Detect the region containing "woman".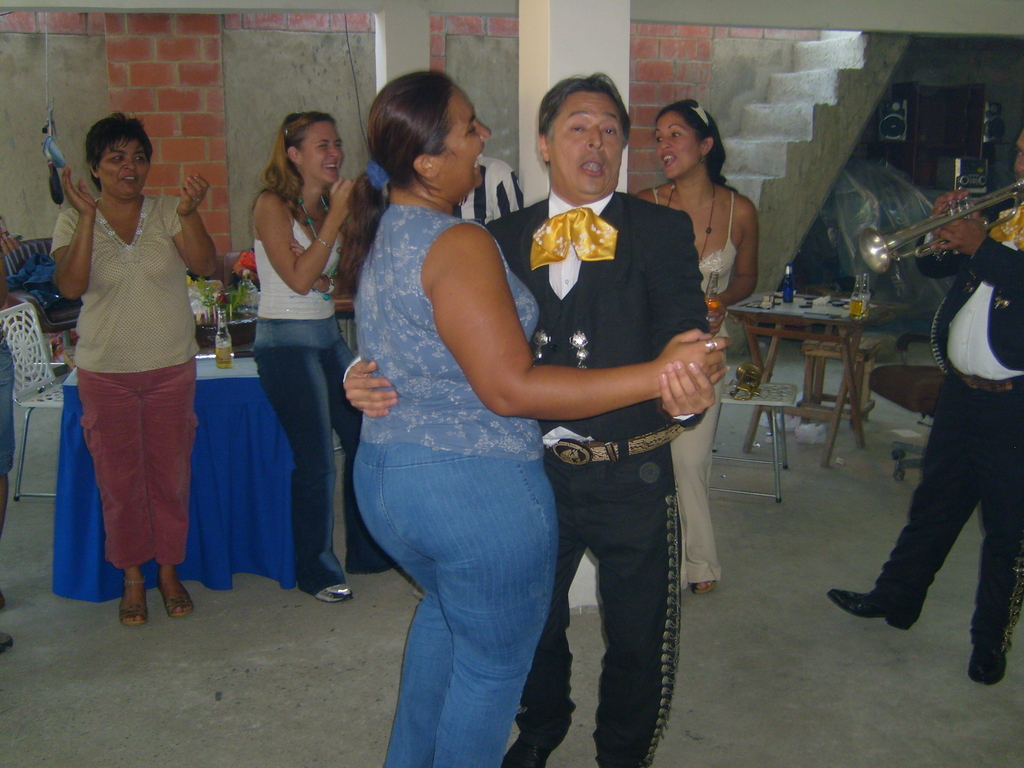
[left=38, top=105, right=213, bottom=617].
